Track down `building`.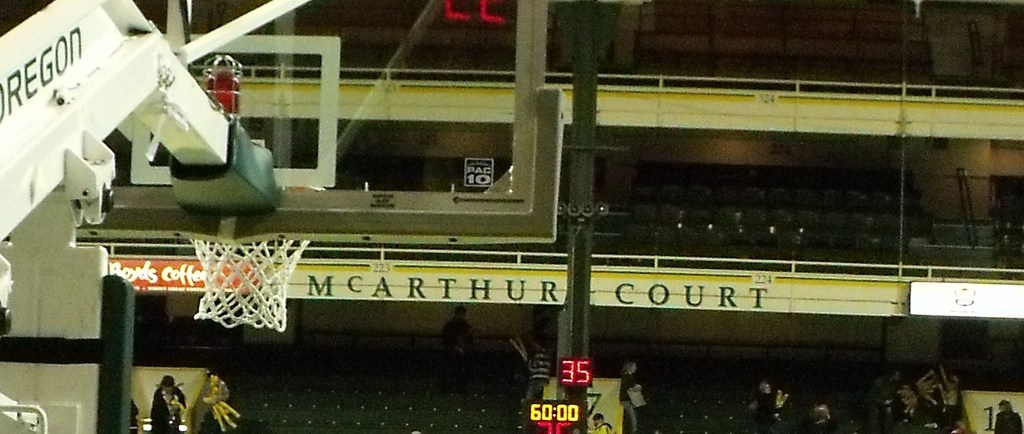
Tracked to box(0, 0, 1023, 433).
